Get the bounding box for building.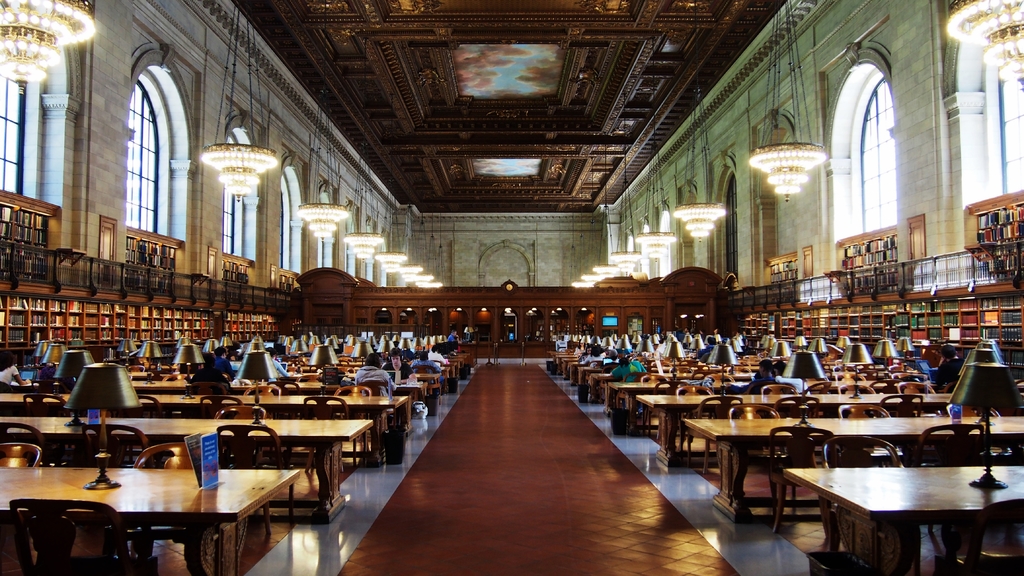
l=0, t=0, r=1023, b=575.
